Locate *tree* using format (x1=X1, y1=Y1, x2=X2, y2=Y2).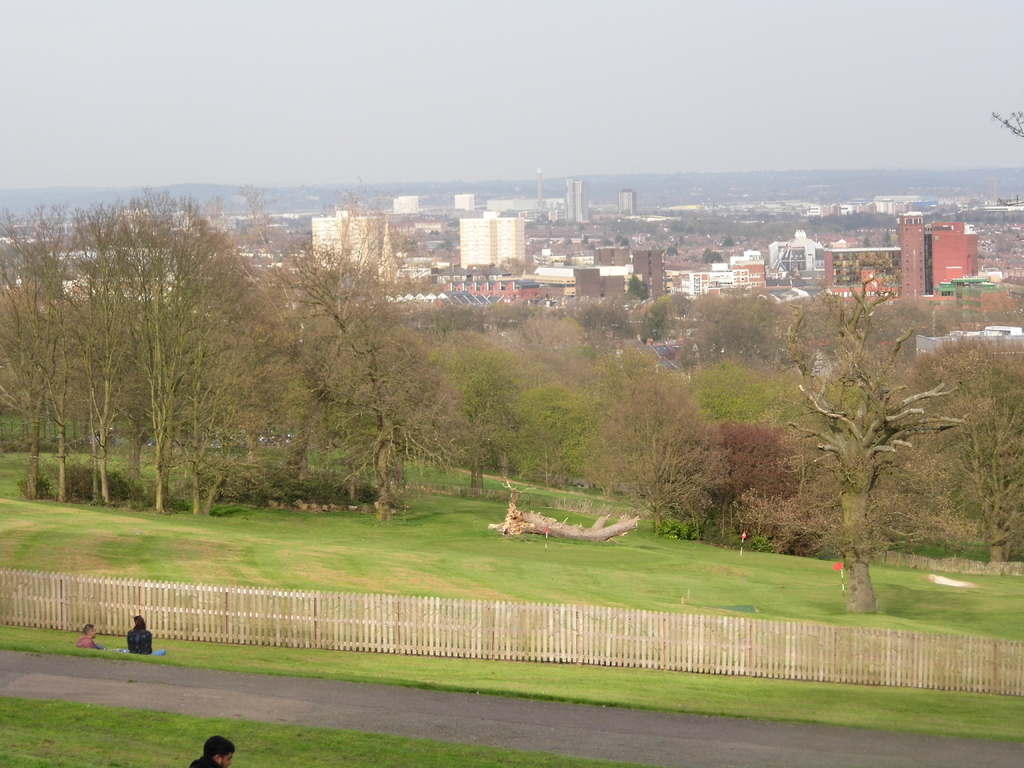
(x1=989, y1=111, x2=1023, y2=210).
